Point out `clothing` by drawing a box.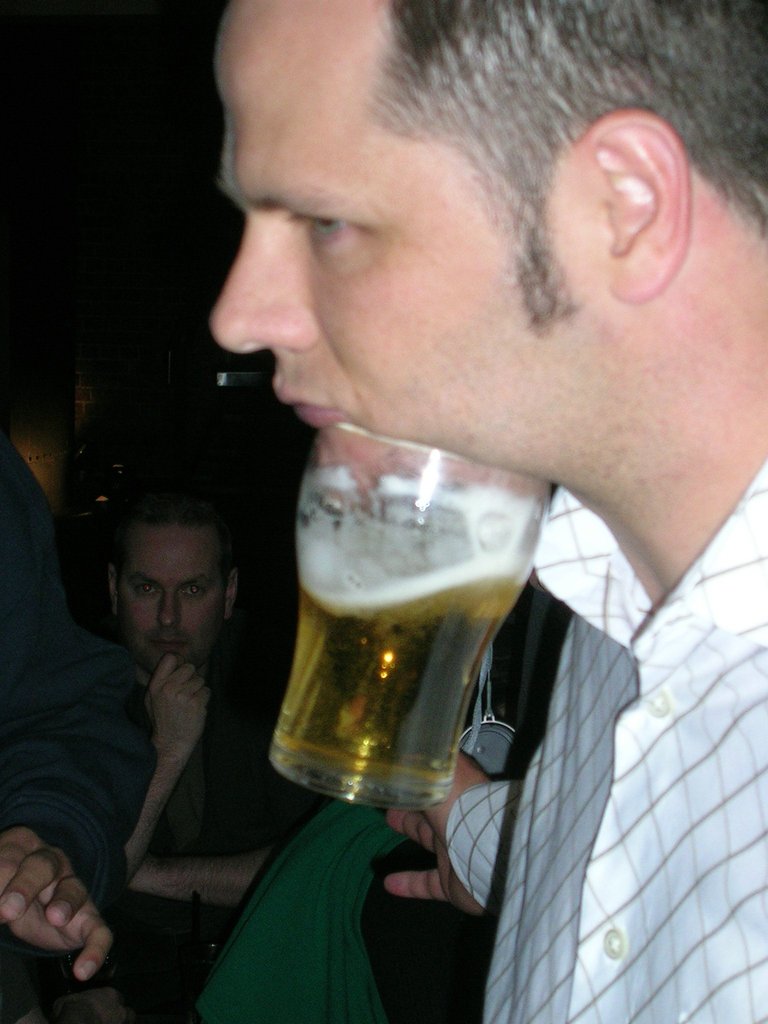
x1=448, y1=453, x2=767, y2=1023.
